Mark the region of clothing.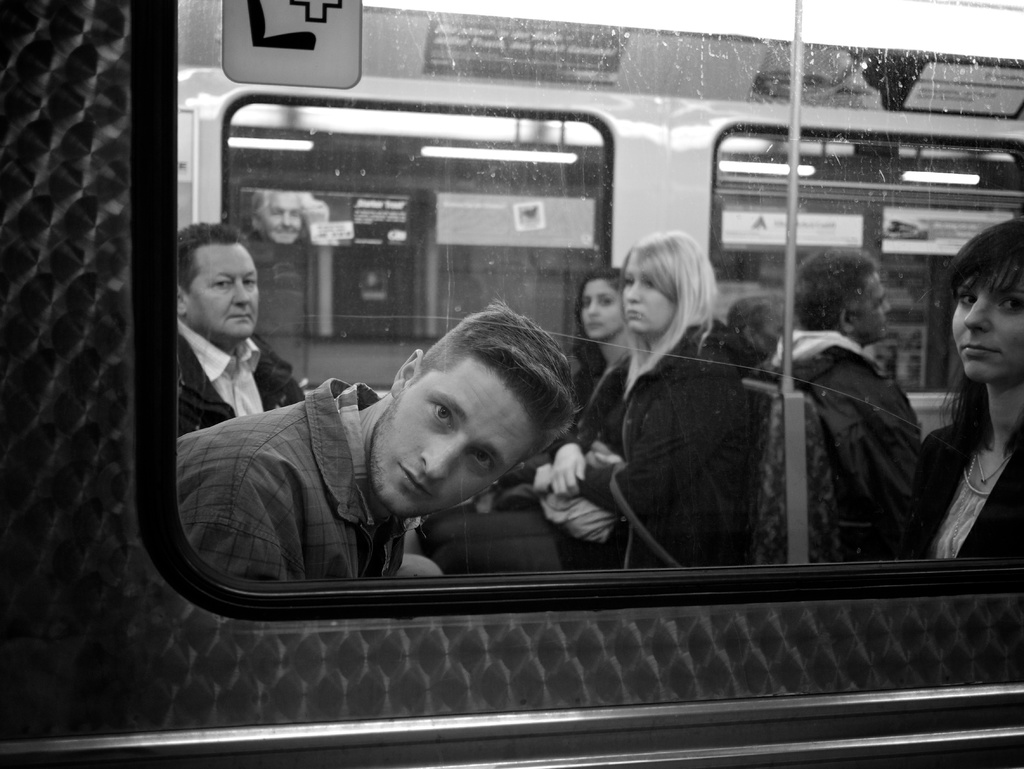
Region: <bbox>565, 337, 618, 430</bbox>.
